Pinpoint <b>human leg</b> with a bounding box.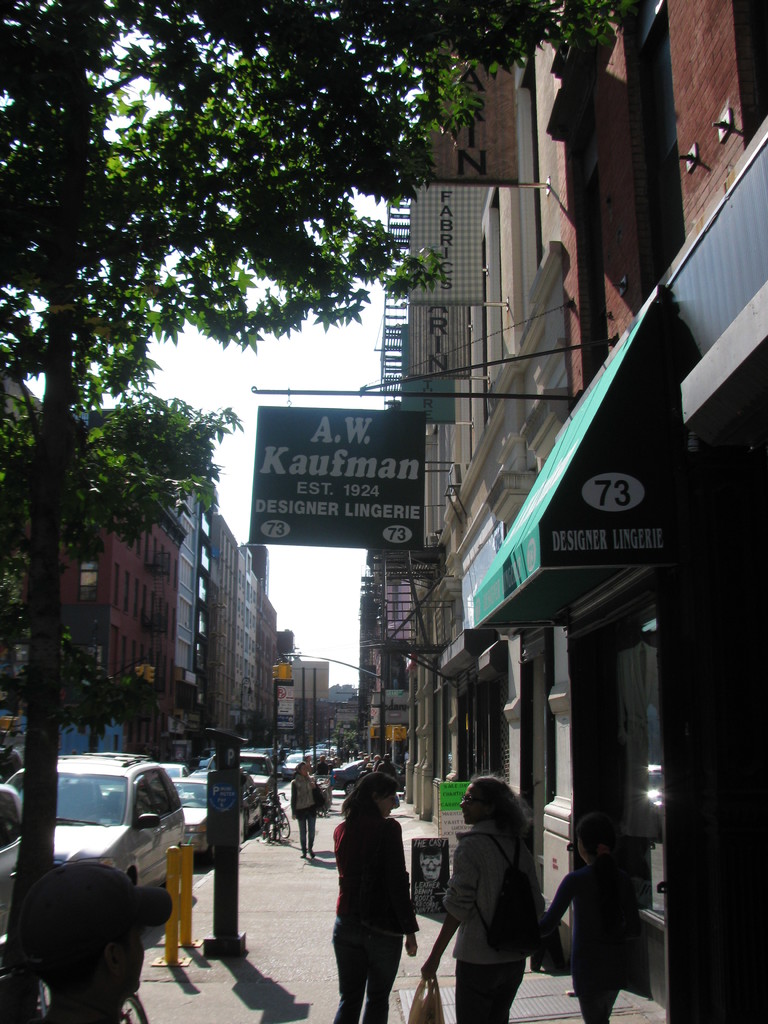
detection(330, 904, 371, 1023).
